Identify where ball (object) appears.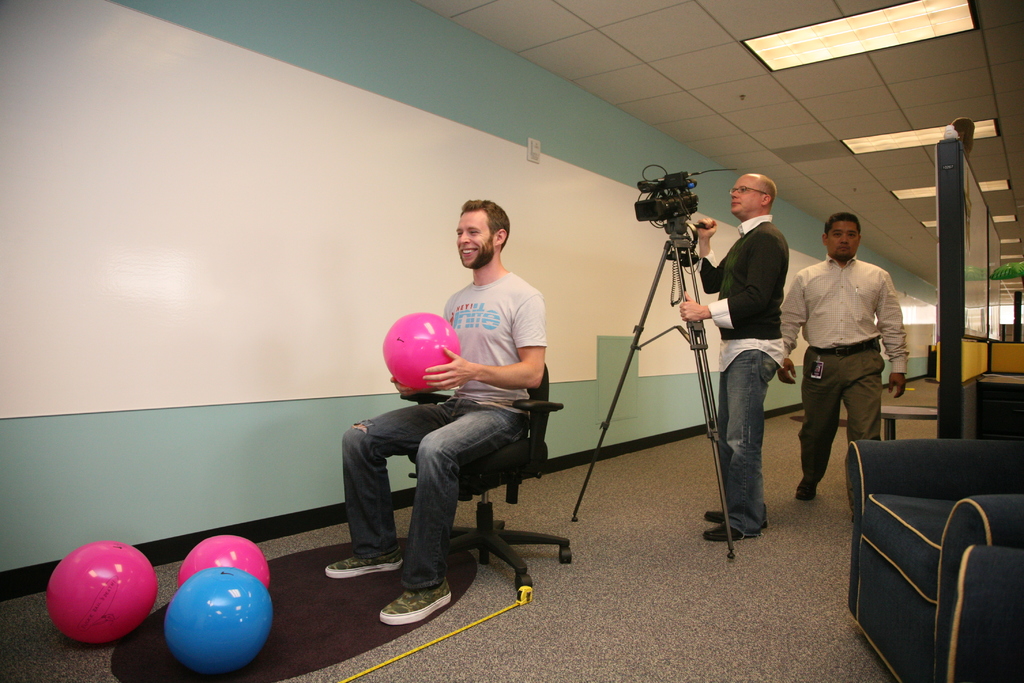
Appears at x1=164, y1=563, x2=273, y2=674.
